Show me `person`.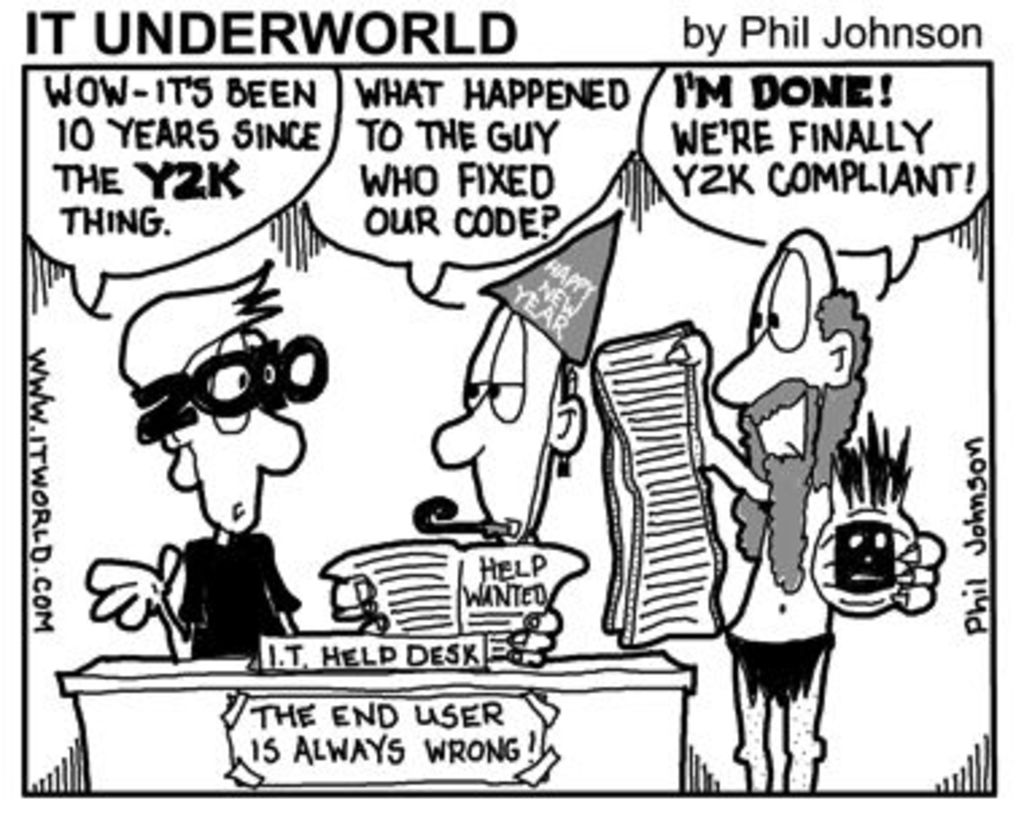
`person` is here: (81,264,331,666).
